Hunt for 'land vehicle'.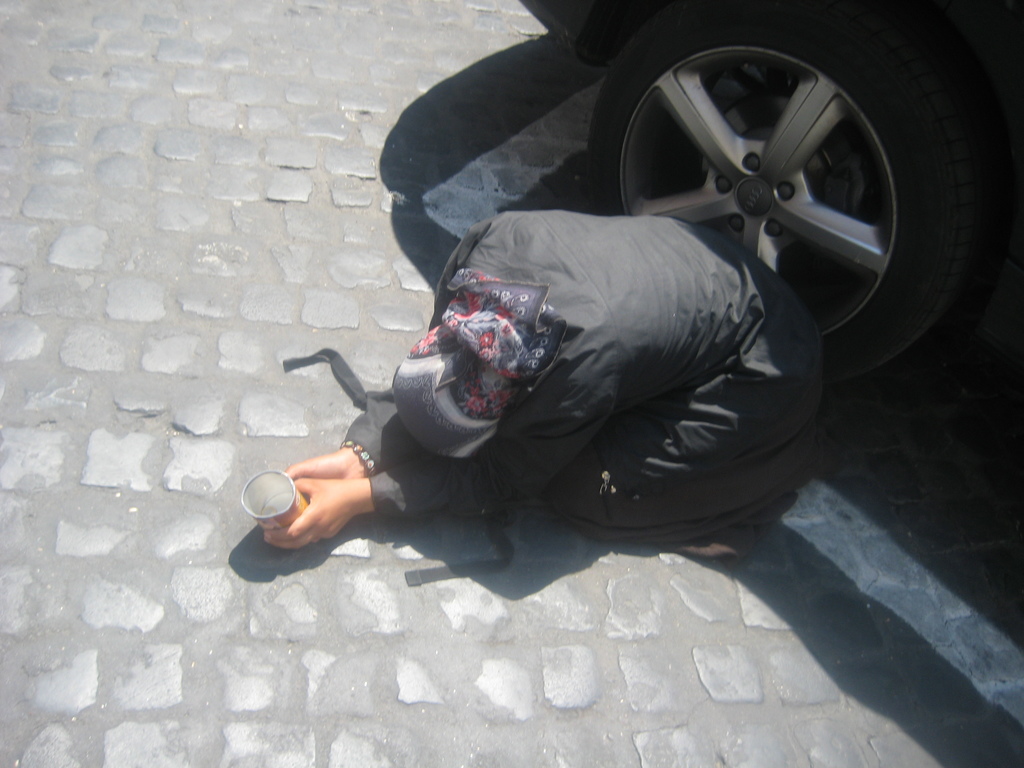
Hunted down at detection(522, 0, 1023, 472).
